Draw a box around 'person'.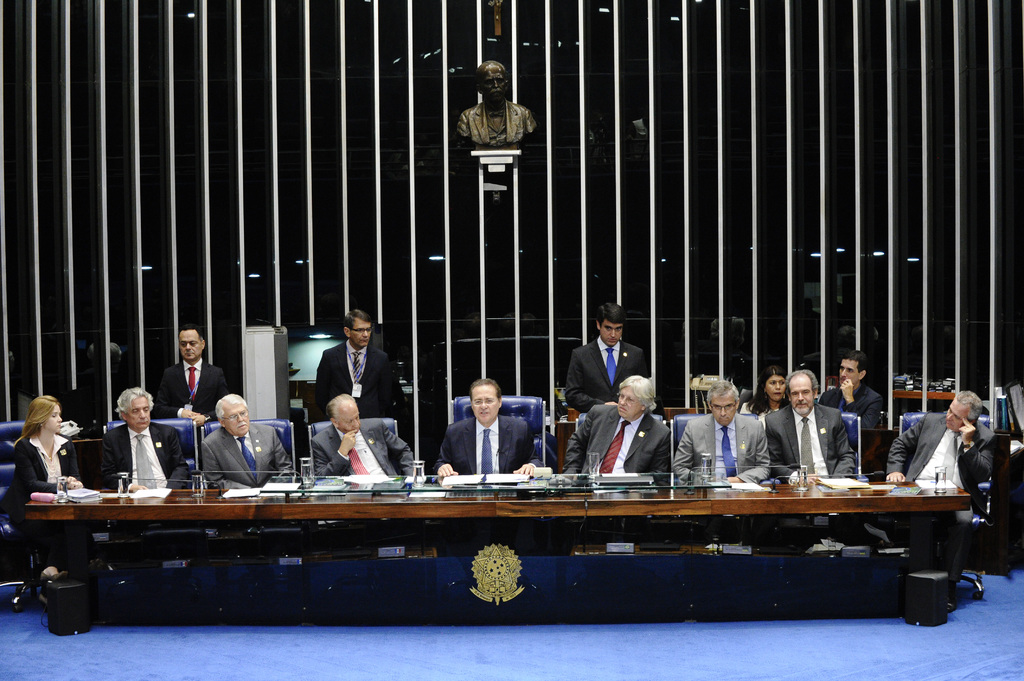
x1=7 y1=393 x2=109 y2=586.
